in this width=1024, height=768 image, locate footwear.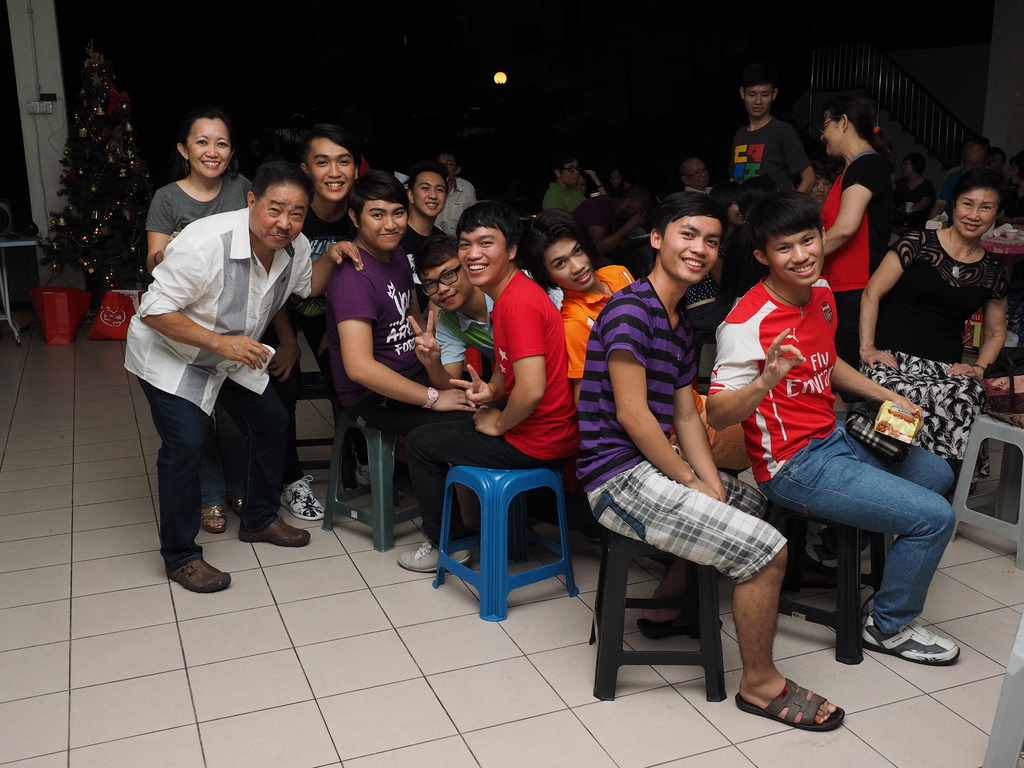
Bounding box: l=734, t=673, r=853, b=729.
